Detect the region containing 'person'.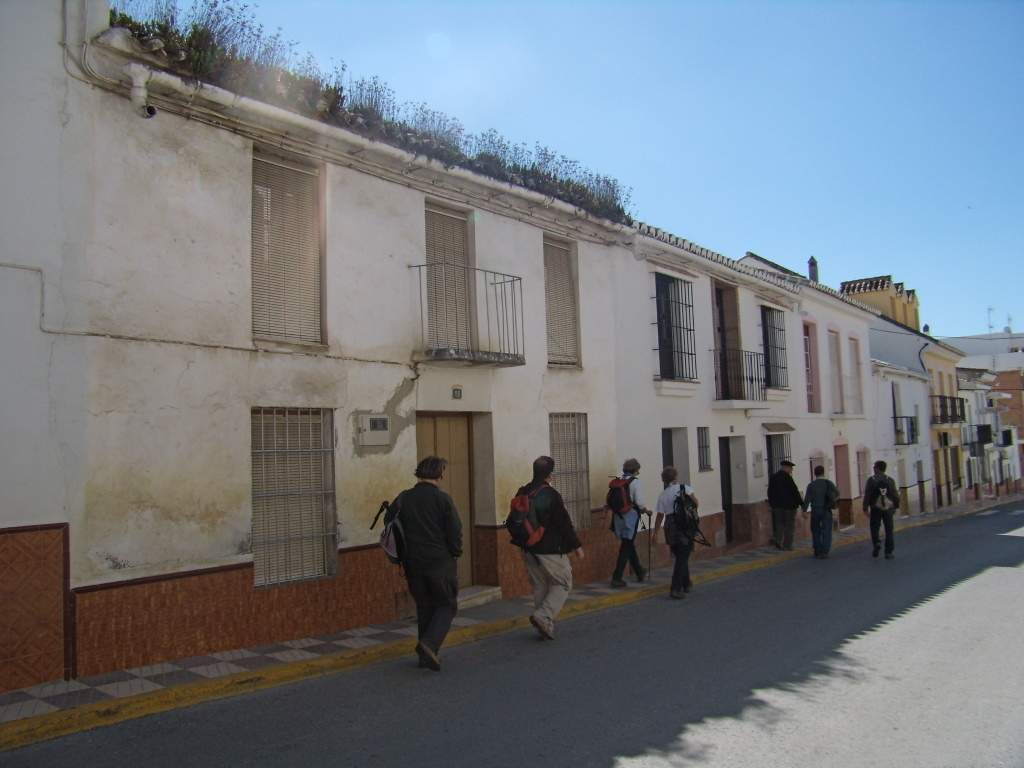
[376,456,460,672].
